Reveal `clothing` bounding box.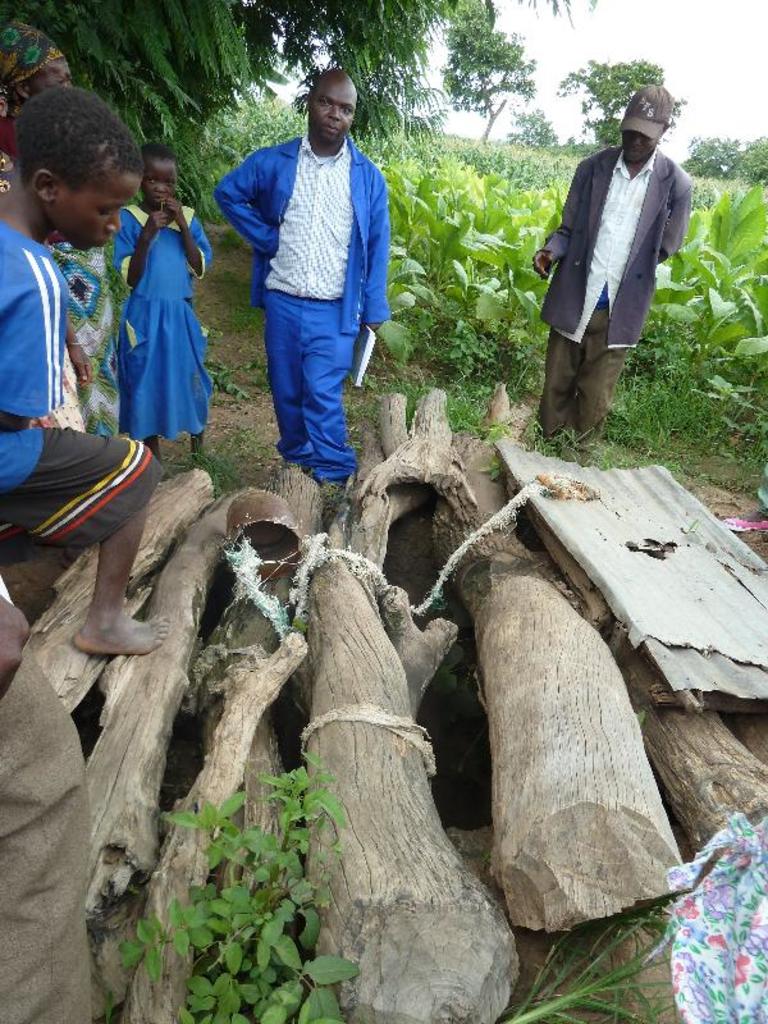
Revealed: 99:183:209:436.
